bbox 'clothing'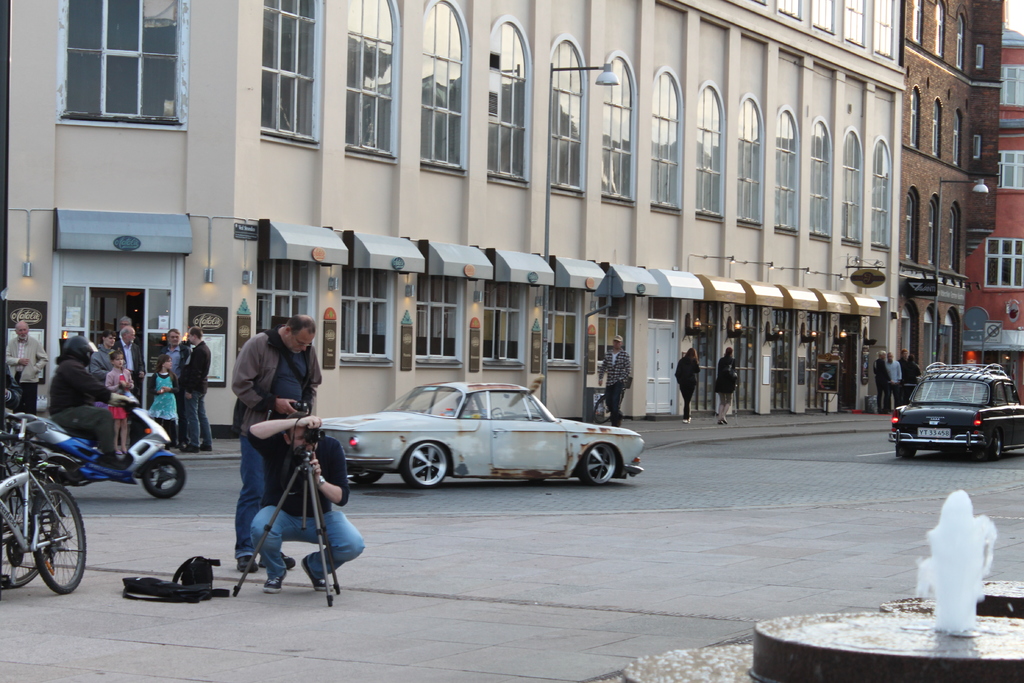
{"x1": 94, "y1": 350, "x2": 127, "y2": 395}
